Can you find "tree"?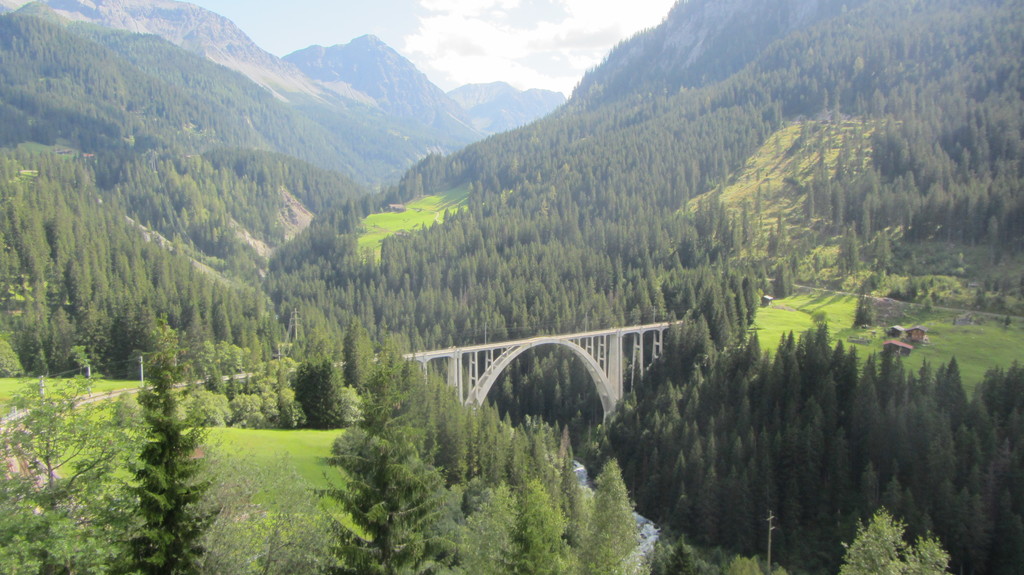
Yes, bounding box: (695,345,758,488).
